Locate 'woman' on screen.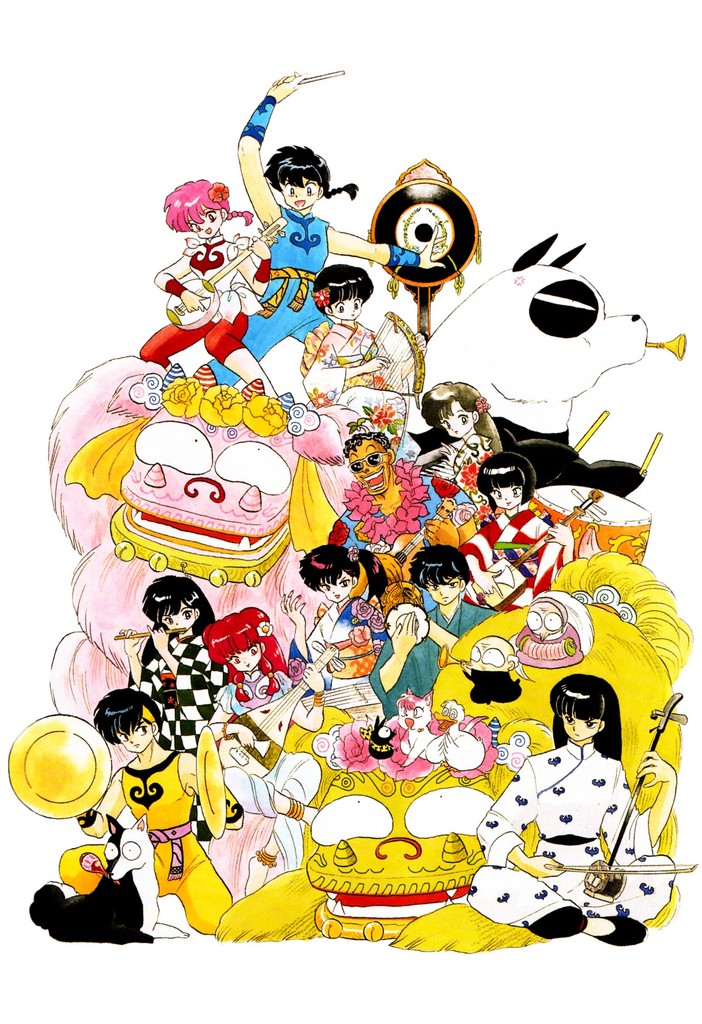
On screen at (x1=407, y1=379, x2=502, y2=500).
